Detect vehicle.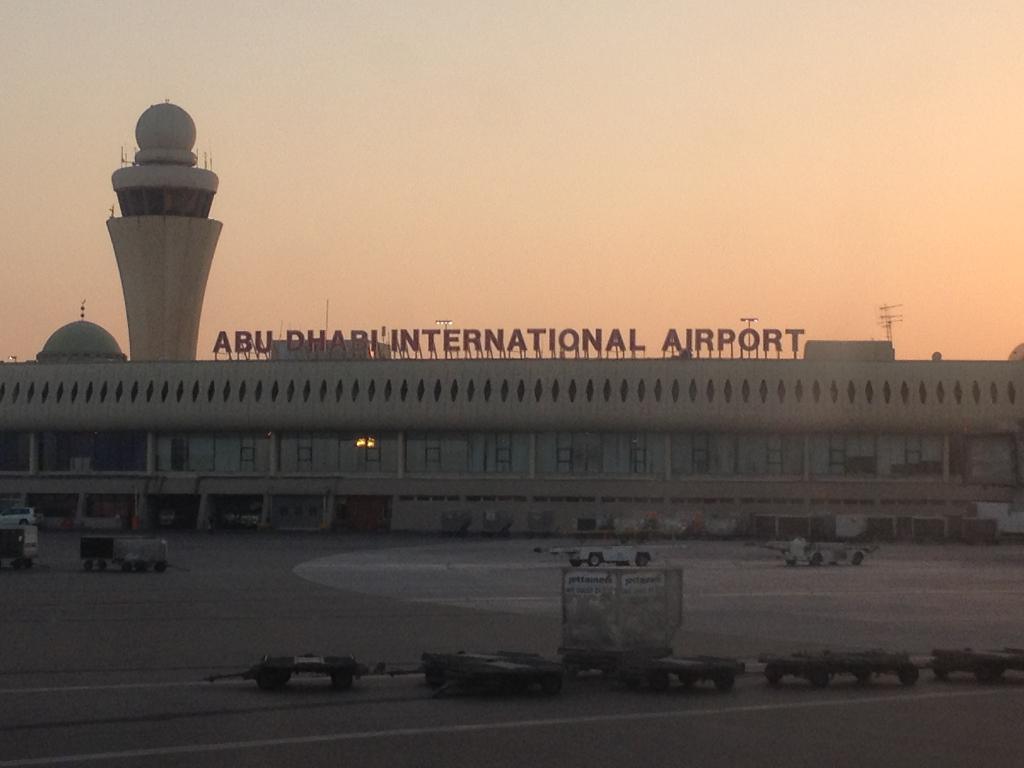
Detected at <bbox>758, 535, 878, 566</bbox>.
